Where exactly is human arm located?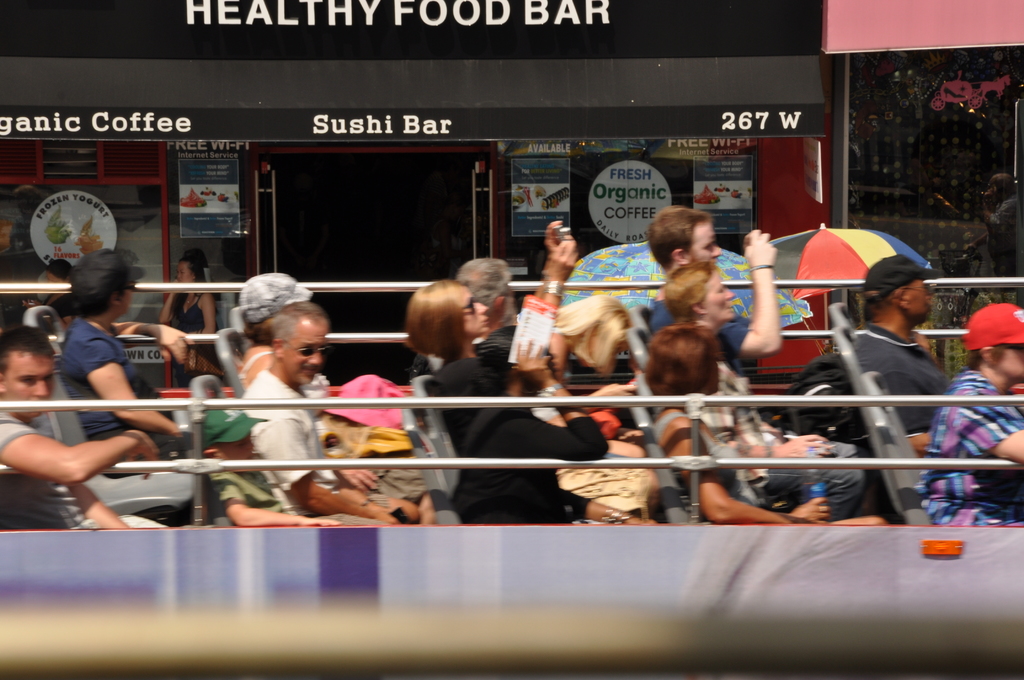
Its bounding box is crop(159, 277, 177, 329).
